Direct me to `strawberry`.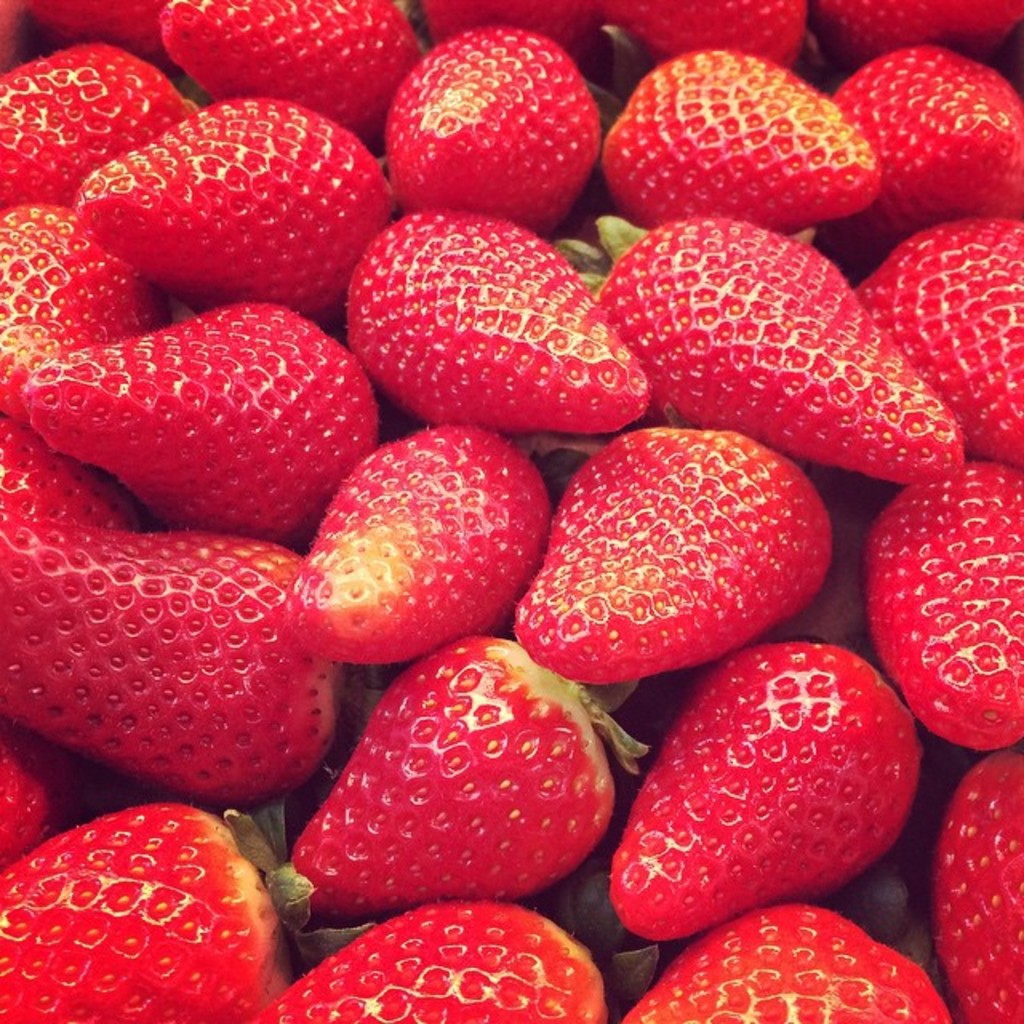
Direction: {"left": 14, "top": 0, "right": 165, "bottom": 64}.
